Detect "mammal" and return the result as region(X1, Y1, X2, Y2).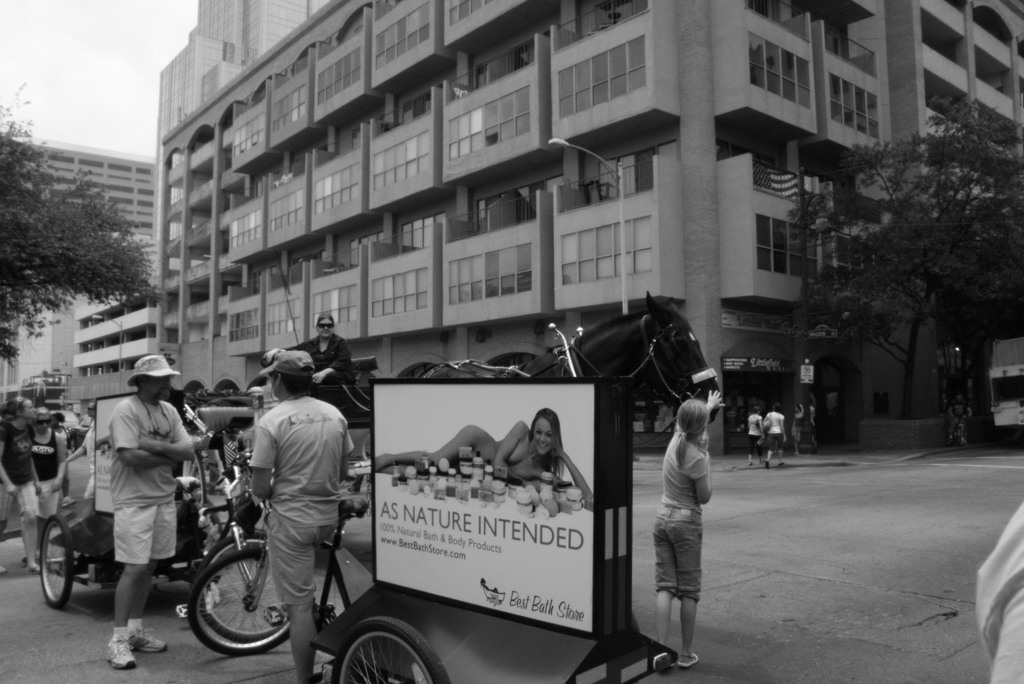
region(765, 400, 787, 468).
